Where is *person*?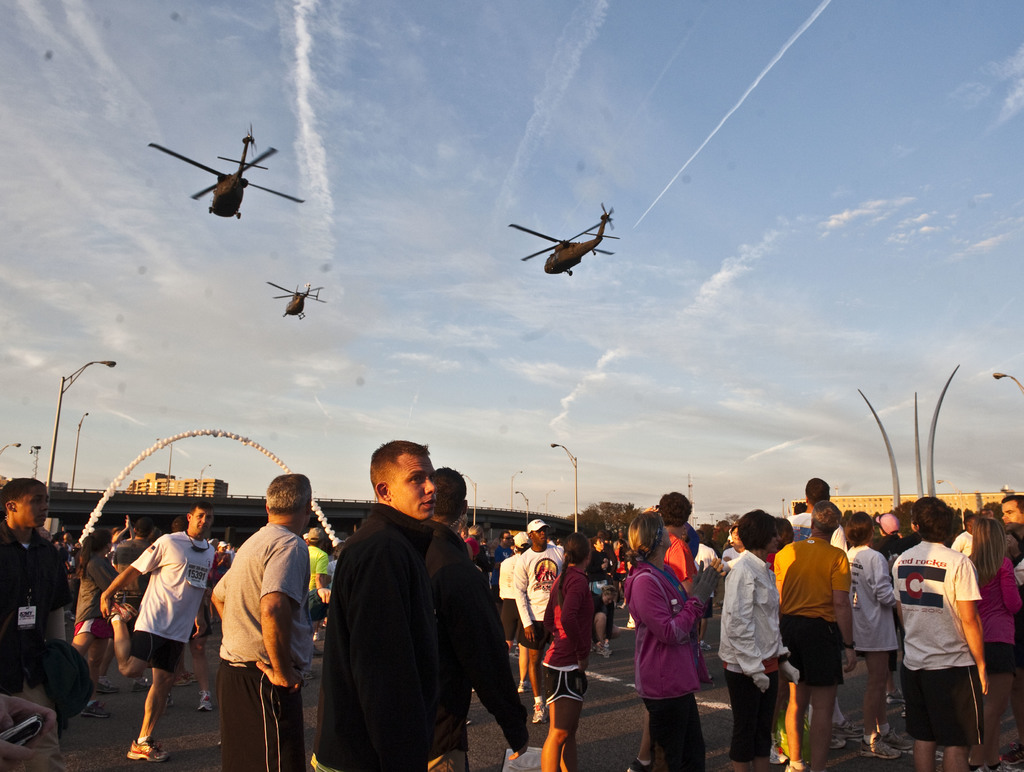
[540, 530, 595, 771].
